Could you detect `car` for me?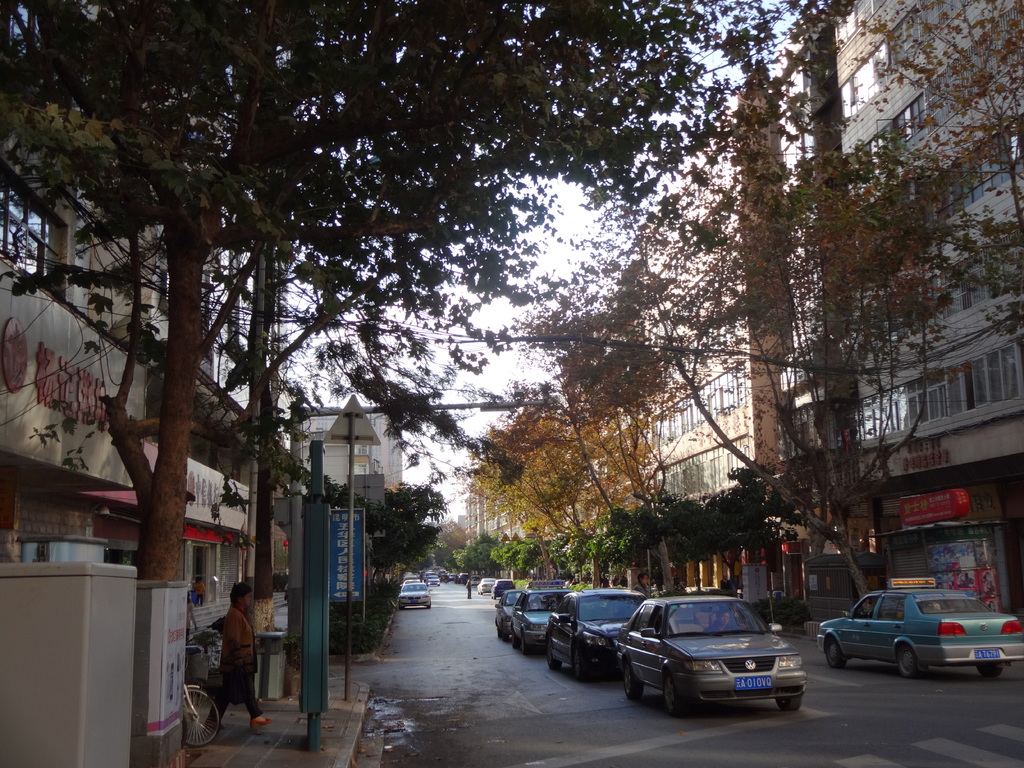
Detection result: 474,581,495,595.
